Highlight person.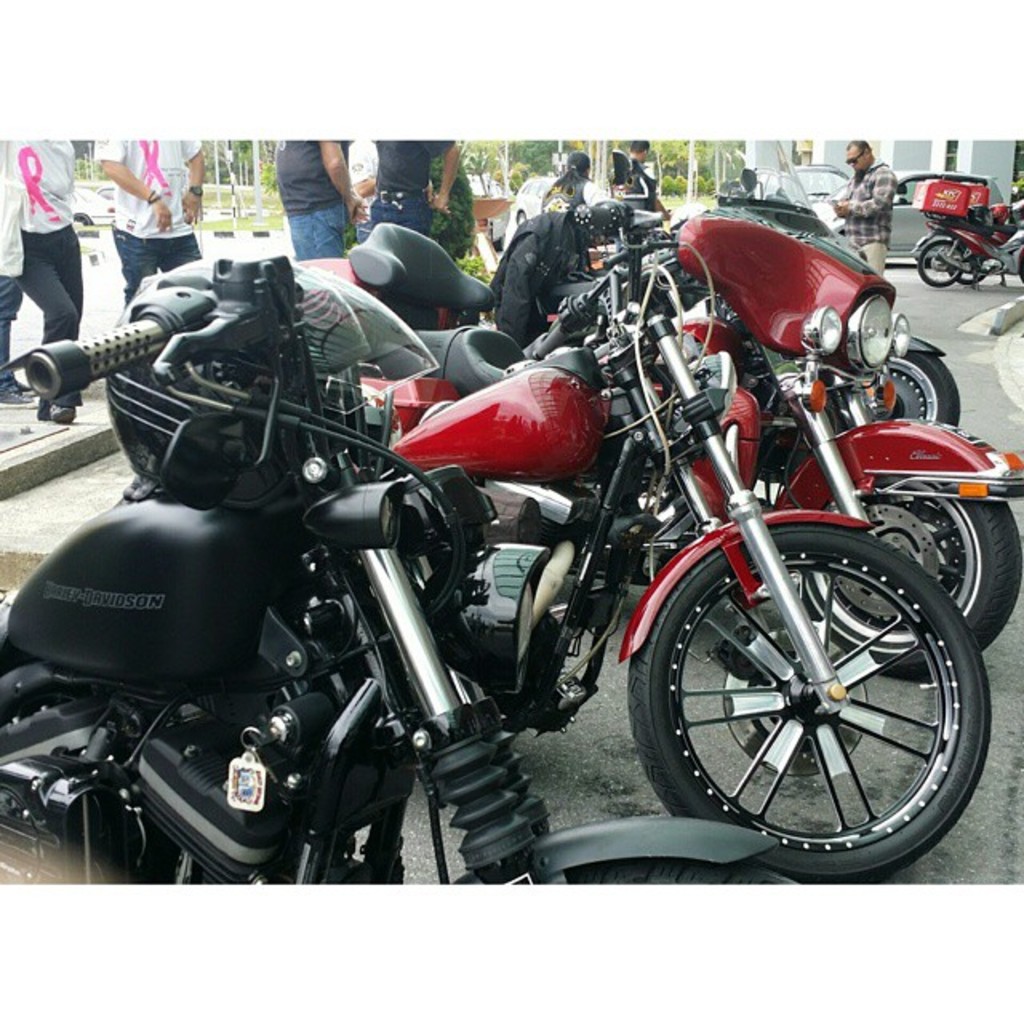
Highlighted region: <region>830, 128, 902, 270</region>.
